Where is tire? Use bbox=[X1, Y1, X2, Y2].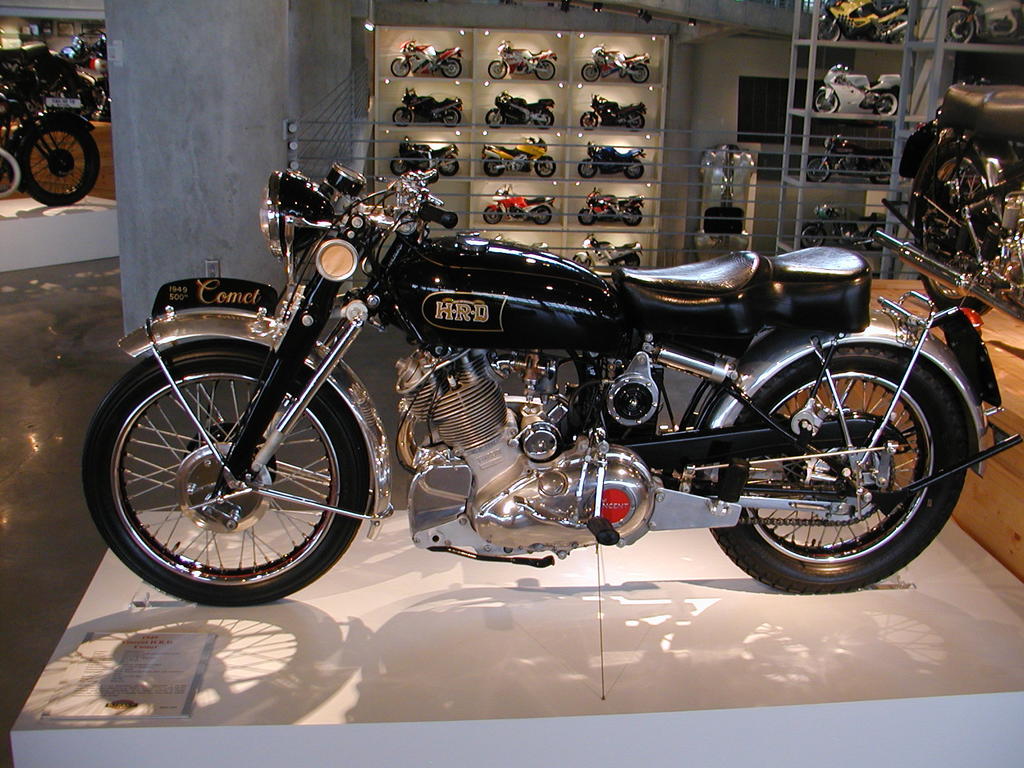
bbox=[535, 156, 555, 177].
